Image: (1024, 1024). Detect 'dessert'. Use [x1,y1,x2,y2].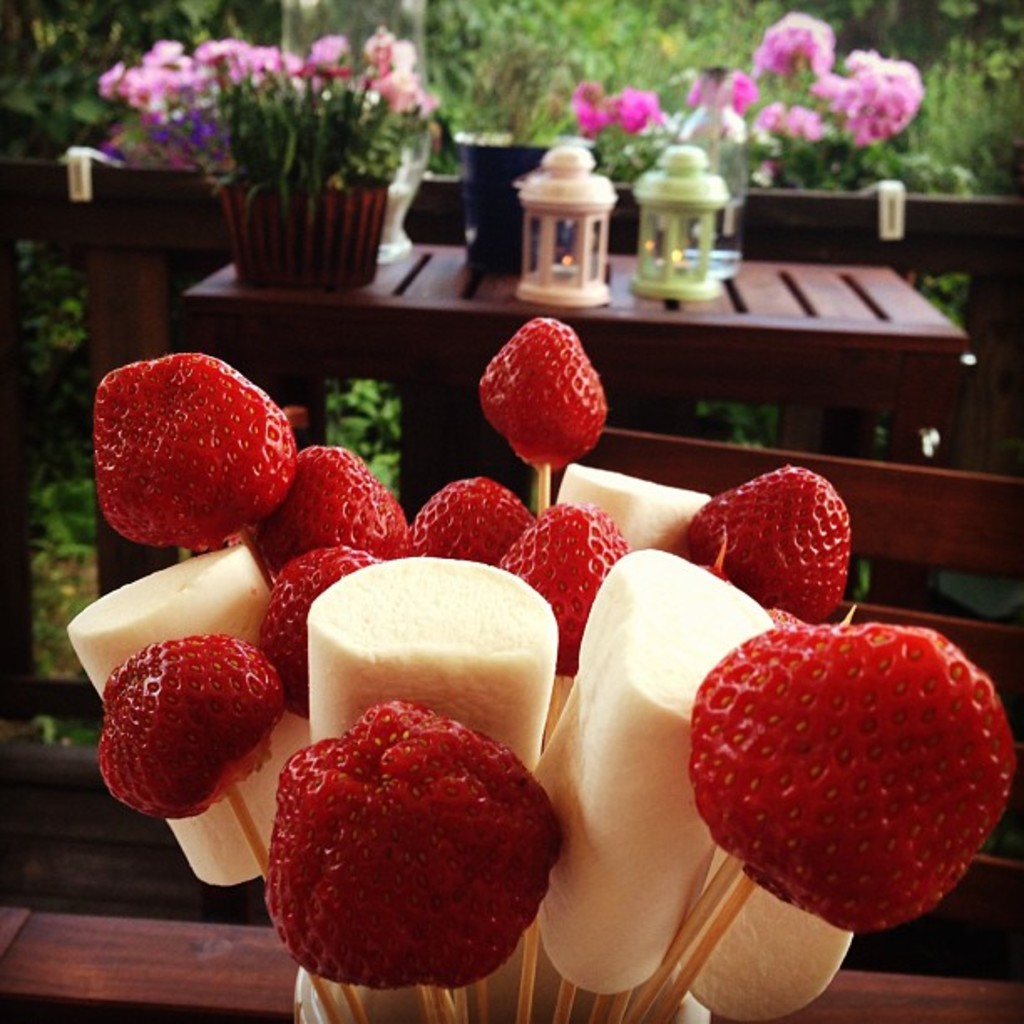
[65,552,310,882].
